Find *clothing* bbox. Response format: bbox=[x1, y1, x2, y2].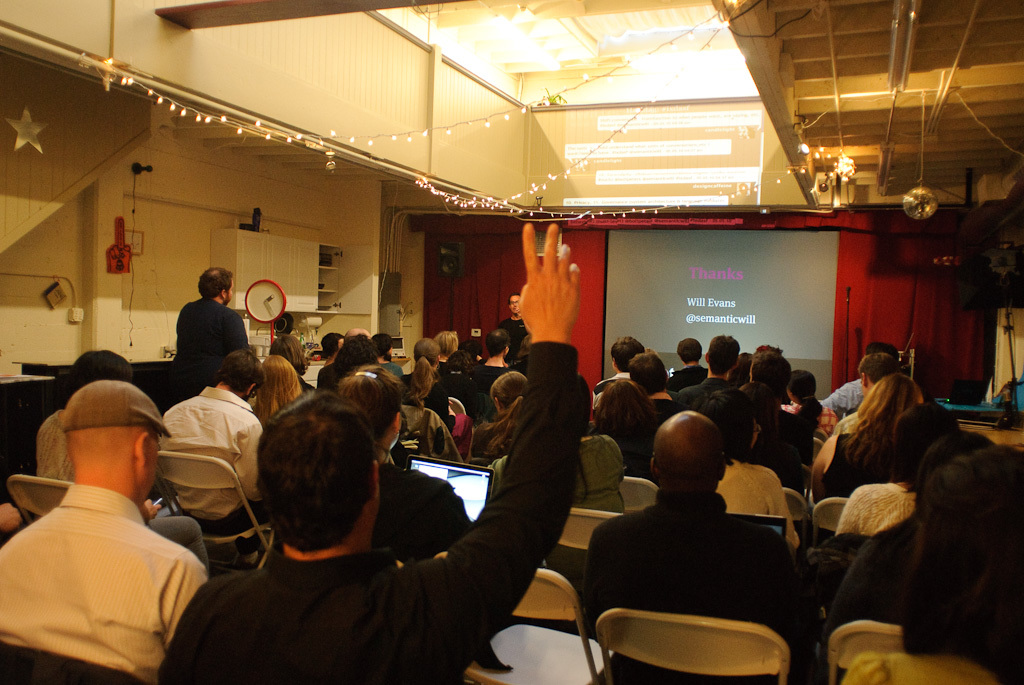
bbox=[170, 293, 247, 386].
